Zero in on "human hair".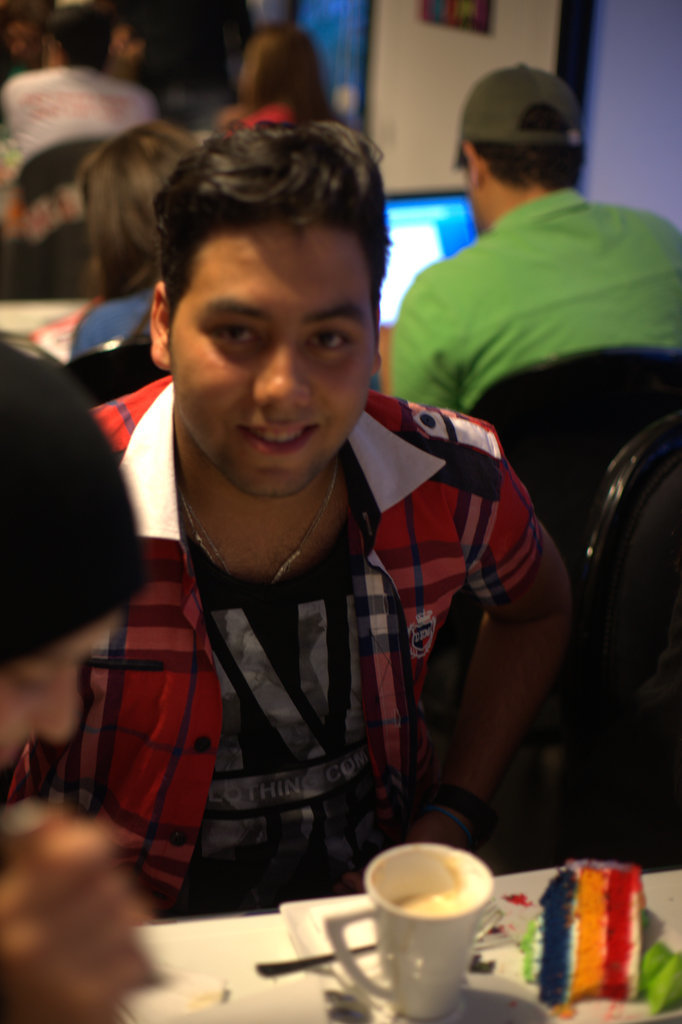
Zeroed in: 234:22:349:125.
